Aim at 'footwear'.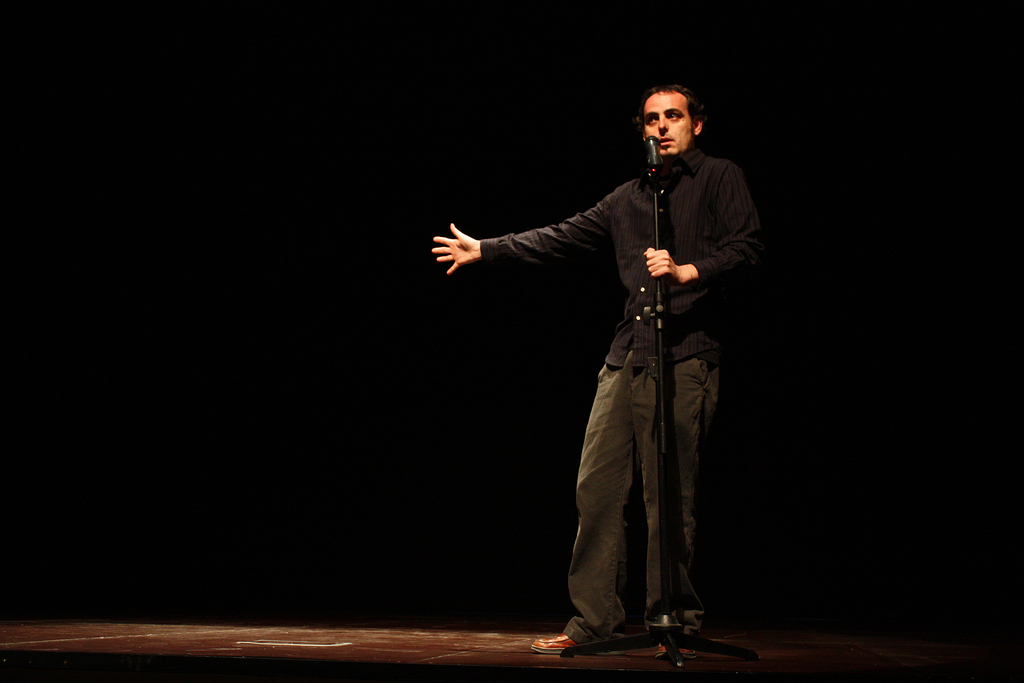
Aimed at <box>656,641,698,661</box>.
